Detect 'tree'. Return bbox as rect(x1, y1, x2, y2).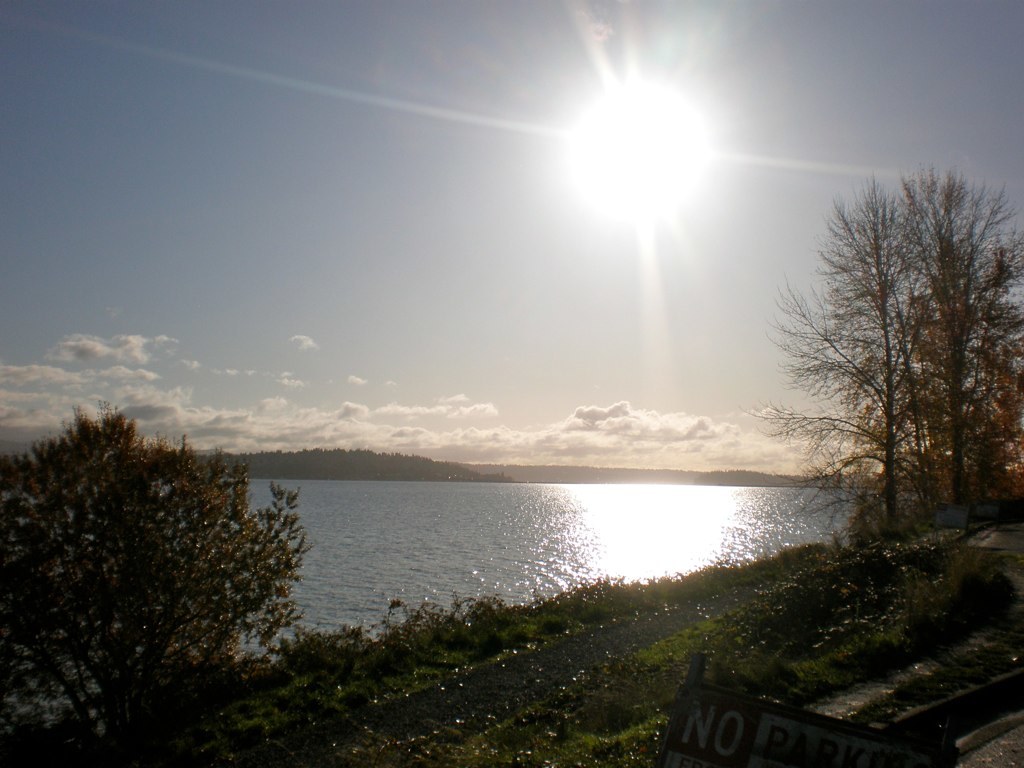
rect(754, 163, 1023, 524).
